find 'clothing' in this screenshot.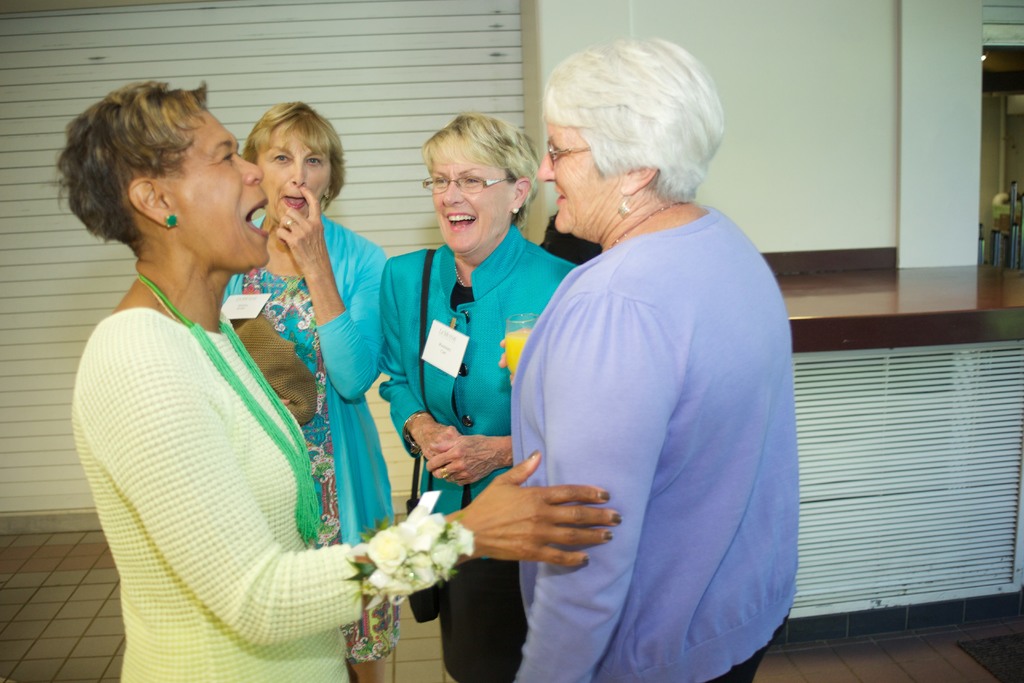
The bounding box for 'clothing' is 192:204:407:663.
